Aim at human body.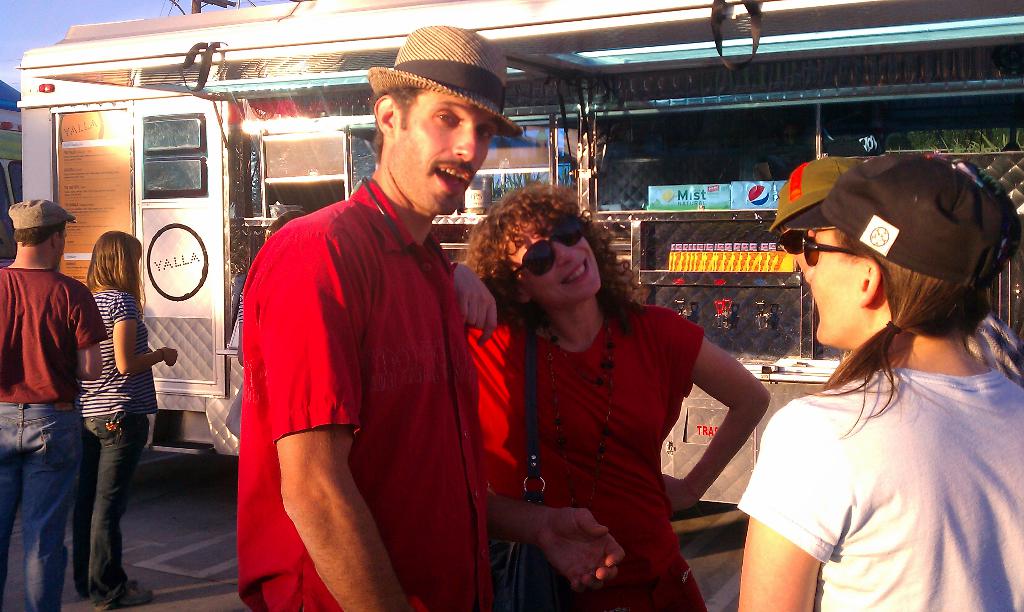
Aimed at rect(489, 180, 733, 605).
